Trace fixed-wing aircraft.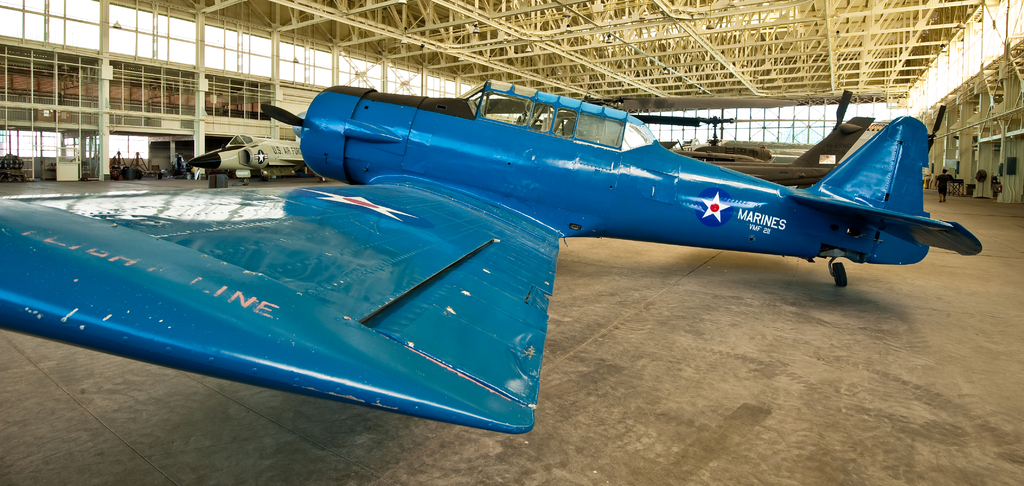
Traced to 4 76 984 435.
